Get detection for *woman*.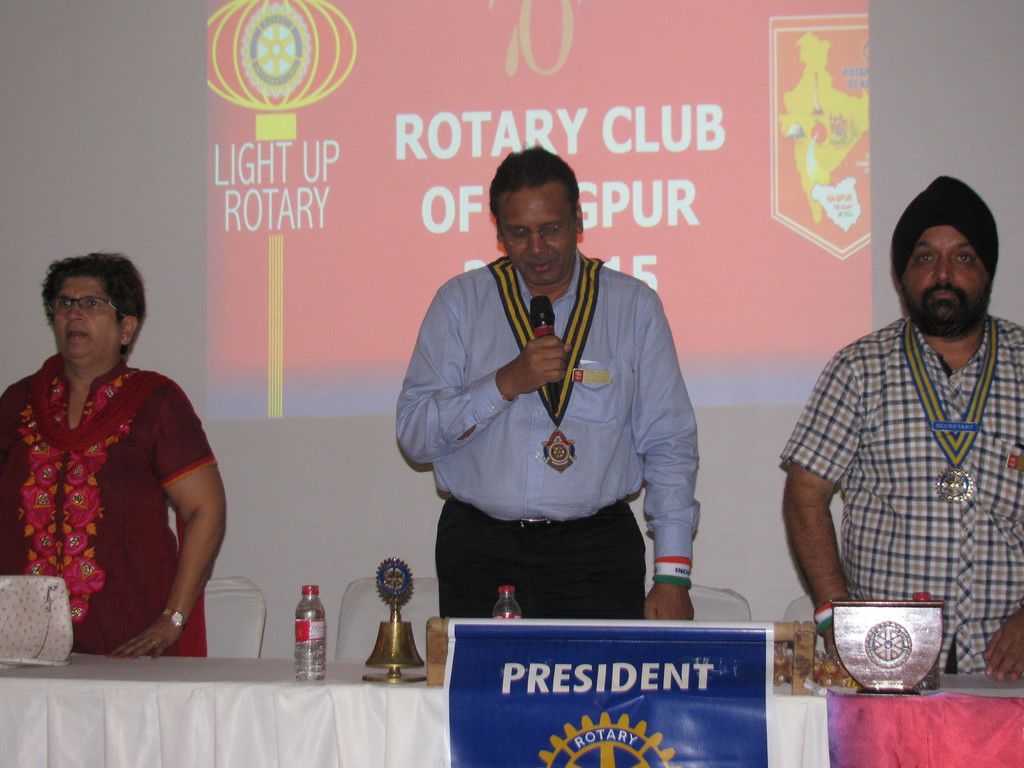
Detection: locate(0, 239, 230, 659).
